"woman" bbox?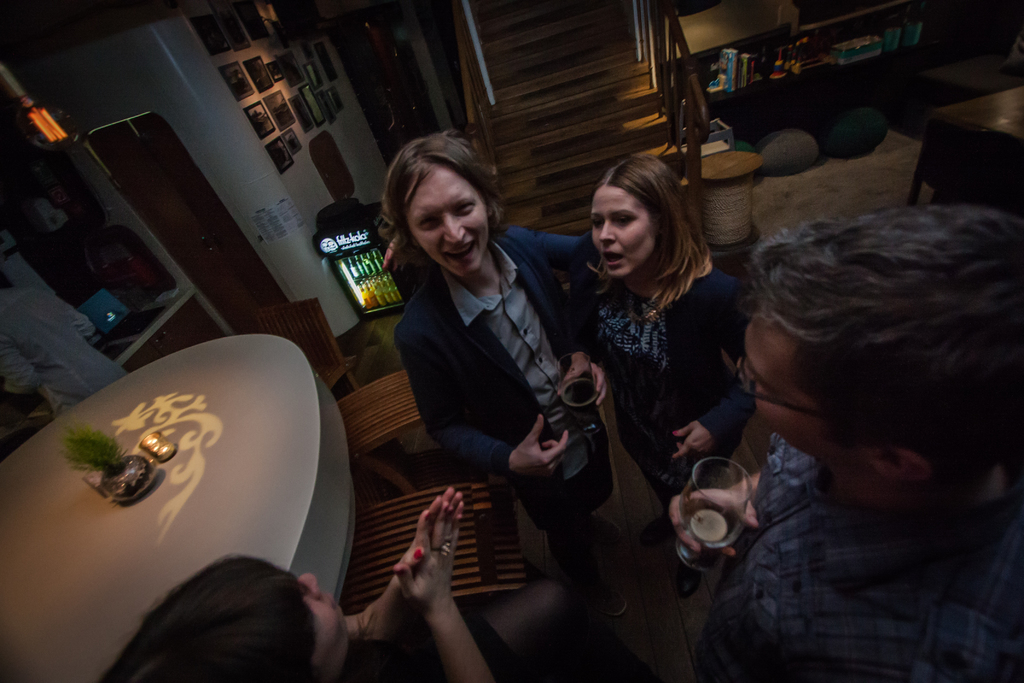
bbox=[392, 136, 616, 621]
